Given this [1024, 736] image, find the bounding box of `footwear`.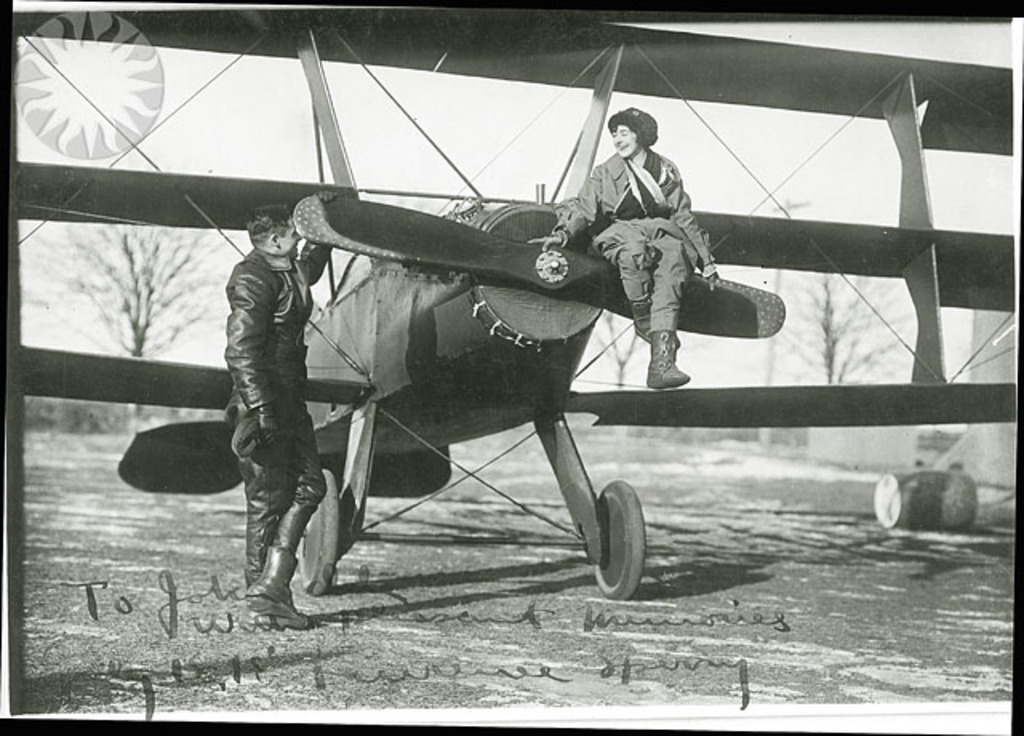
rect(646, 328, 688, 389).
